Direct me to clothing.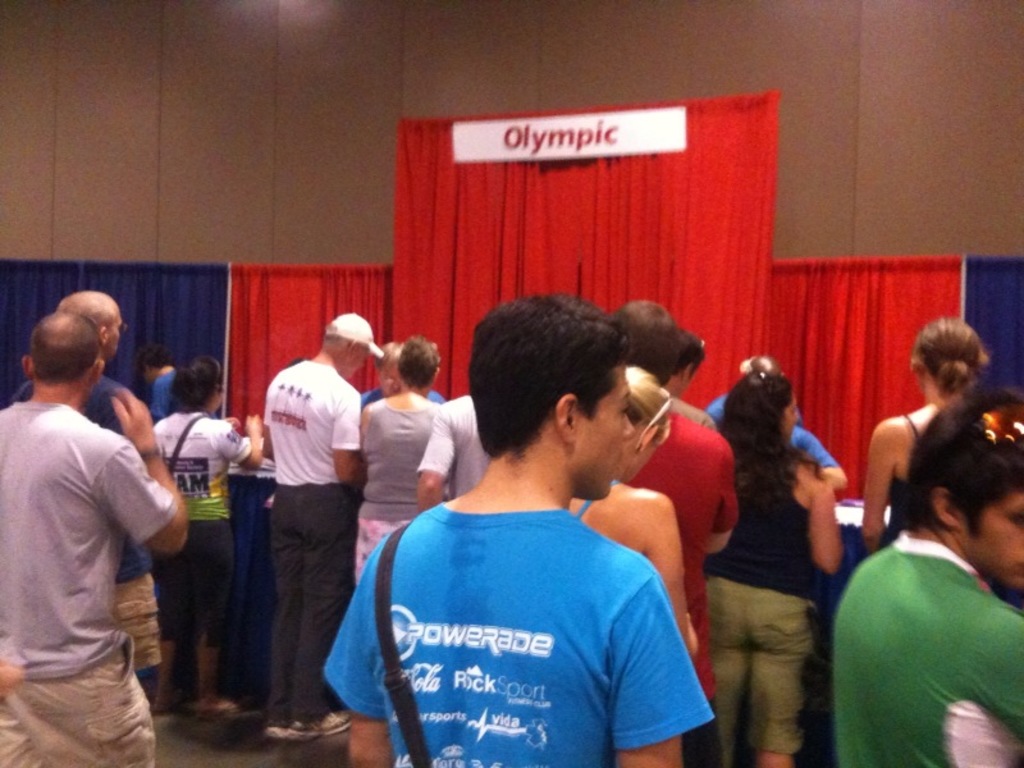
Direction: 431,389,480,502.
